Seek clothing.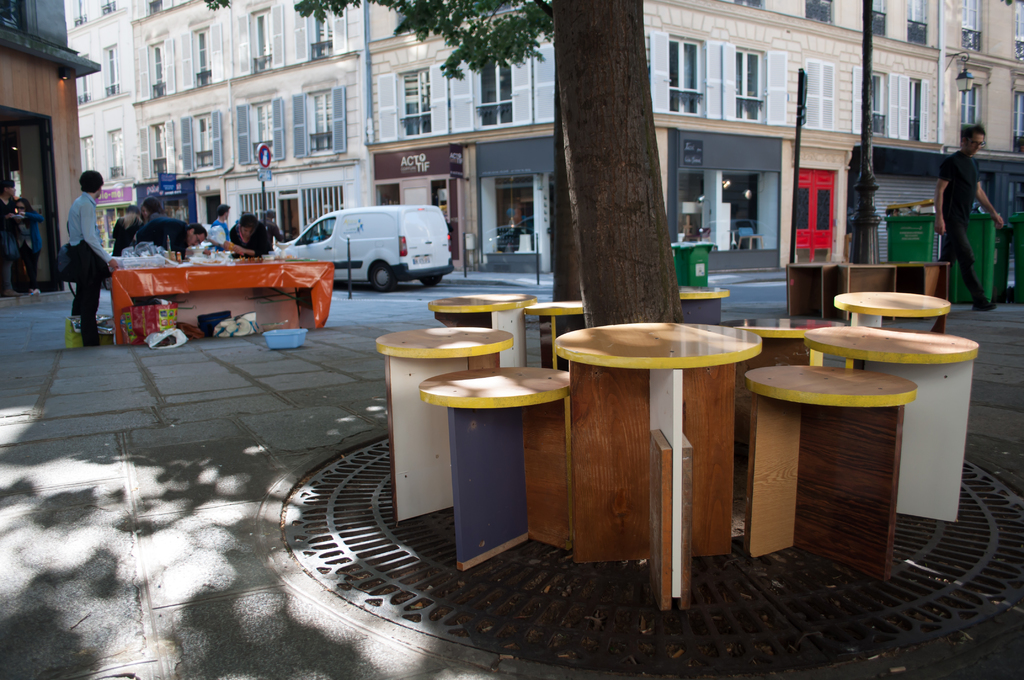
region(937, 149, 980, 301).
